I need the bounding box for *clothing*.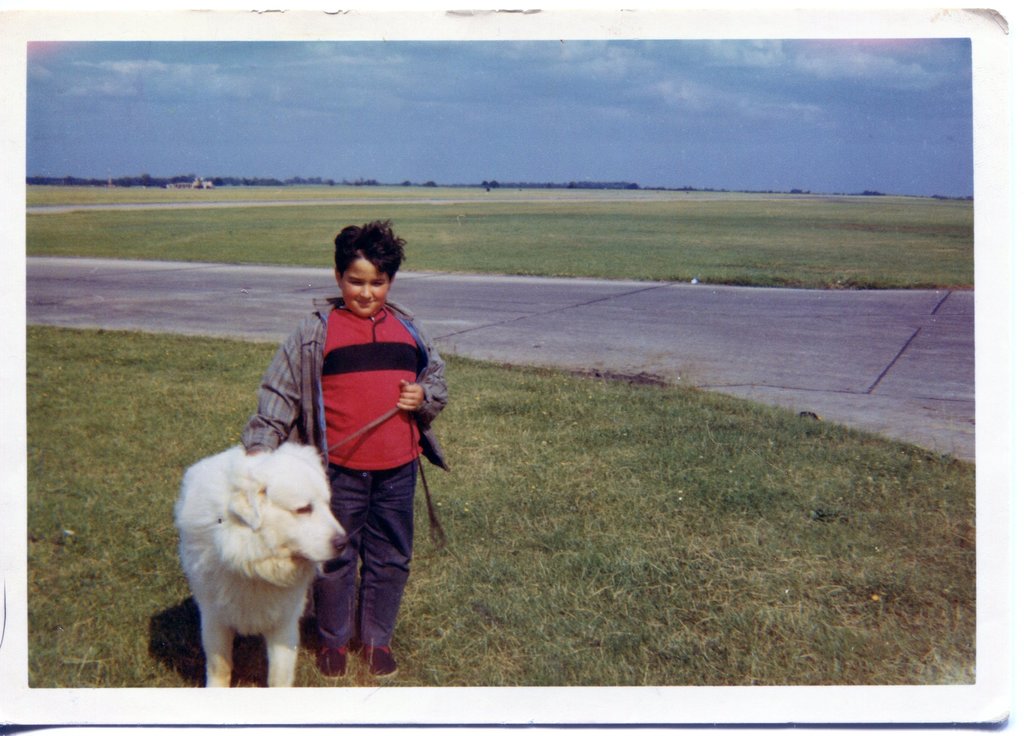
Here it is: [237,260,439,614].
